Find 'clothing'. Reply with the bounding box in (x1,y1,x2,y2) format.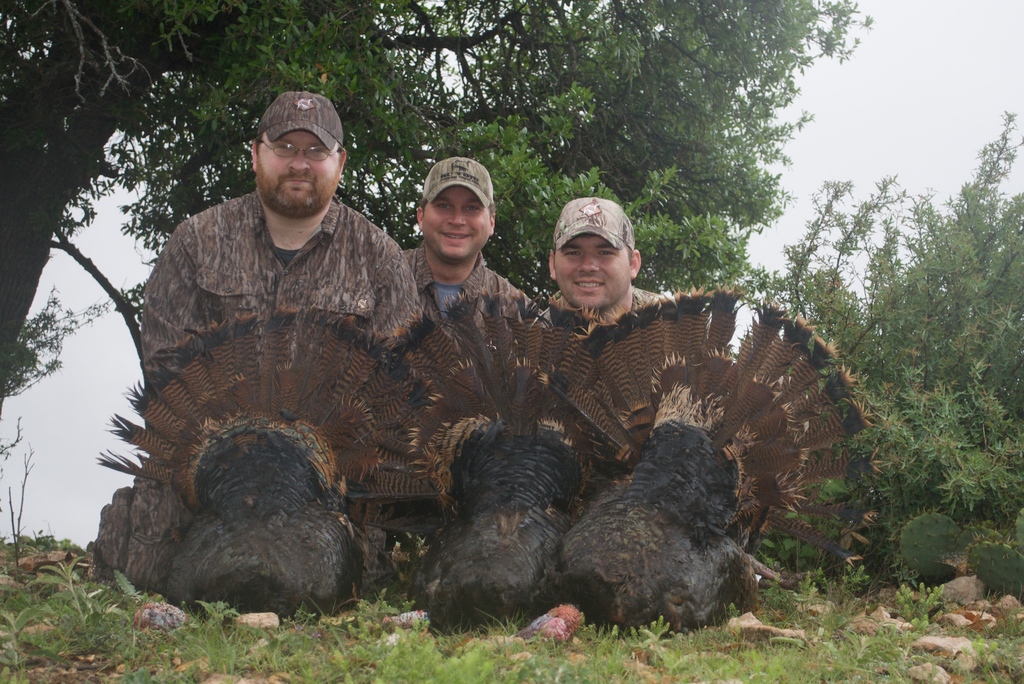
(134,193,415,383).
